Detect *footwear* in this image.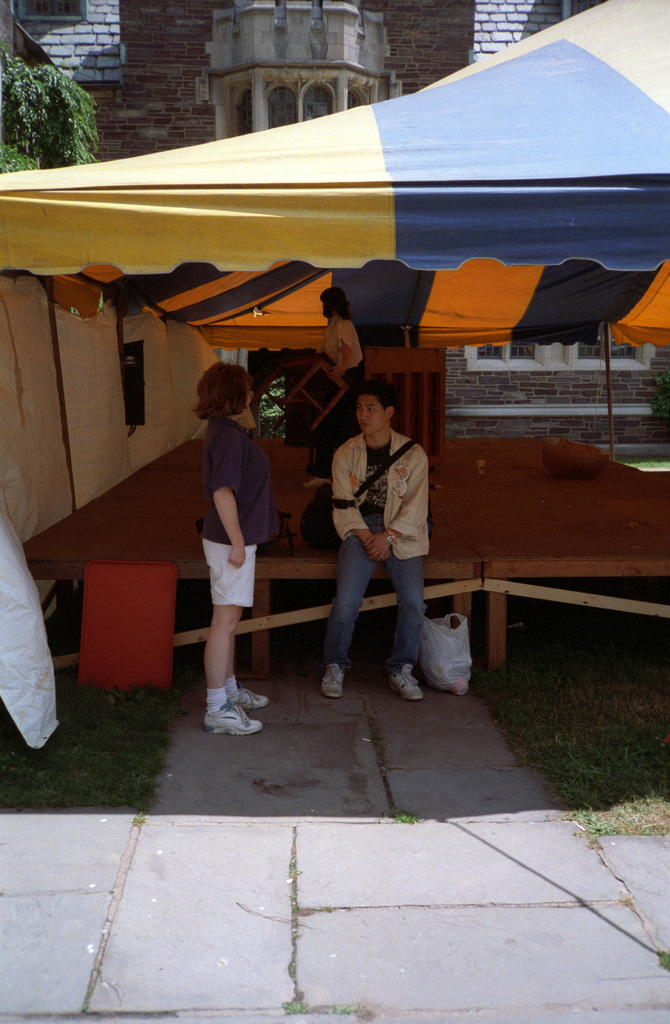
Detection: 391, 664, 424, 705.
